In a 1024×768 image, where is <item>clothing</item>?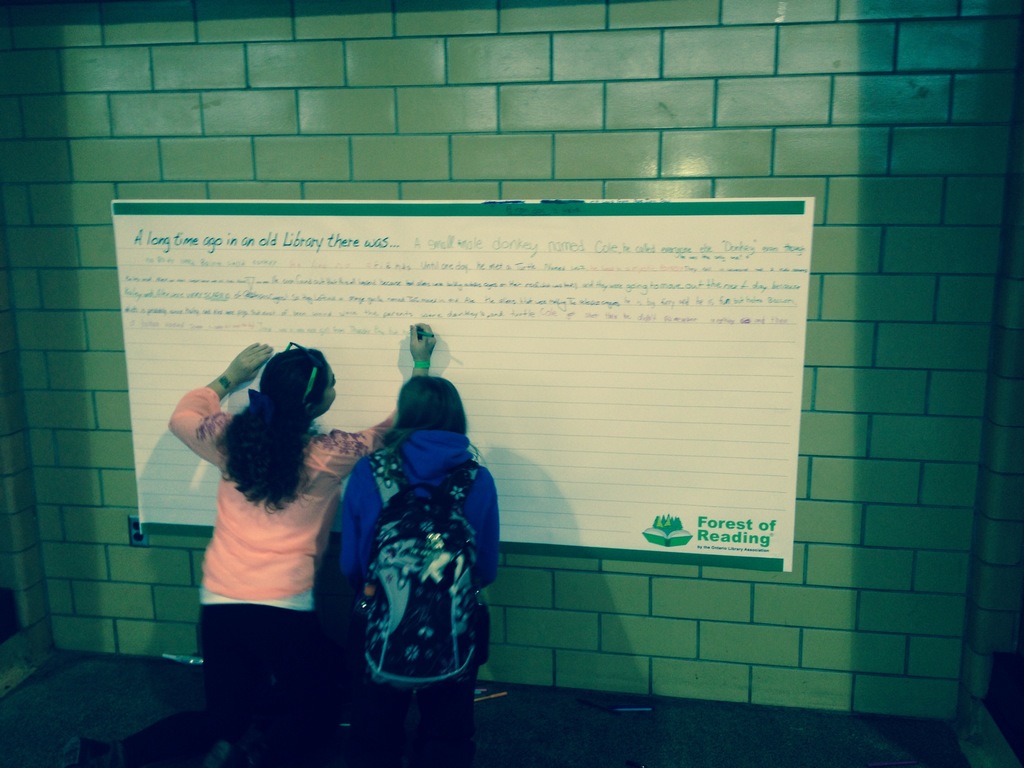
(x1=161, y1=378, x2=390, y2=767).
